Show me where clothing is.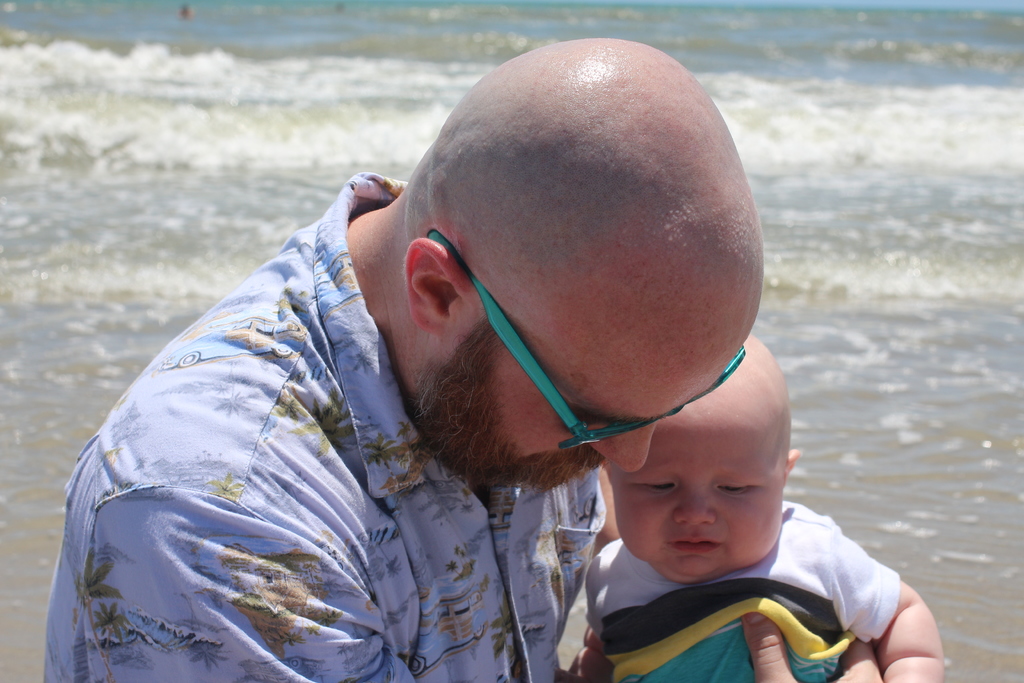
clothing is at bbox=(583, 499, 903, 682).
